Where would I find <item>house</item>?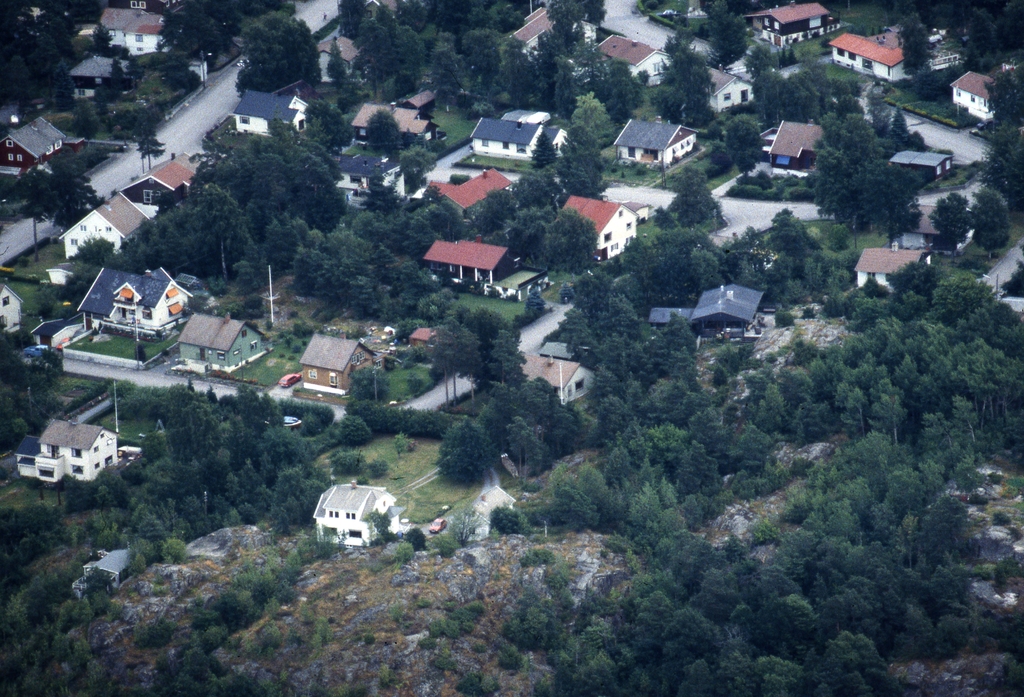
At <region>60, 191, 149, 259</region>.
